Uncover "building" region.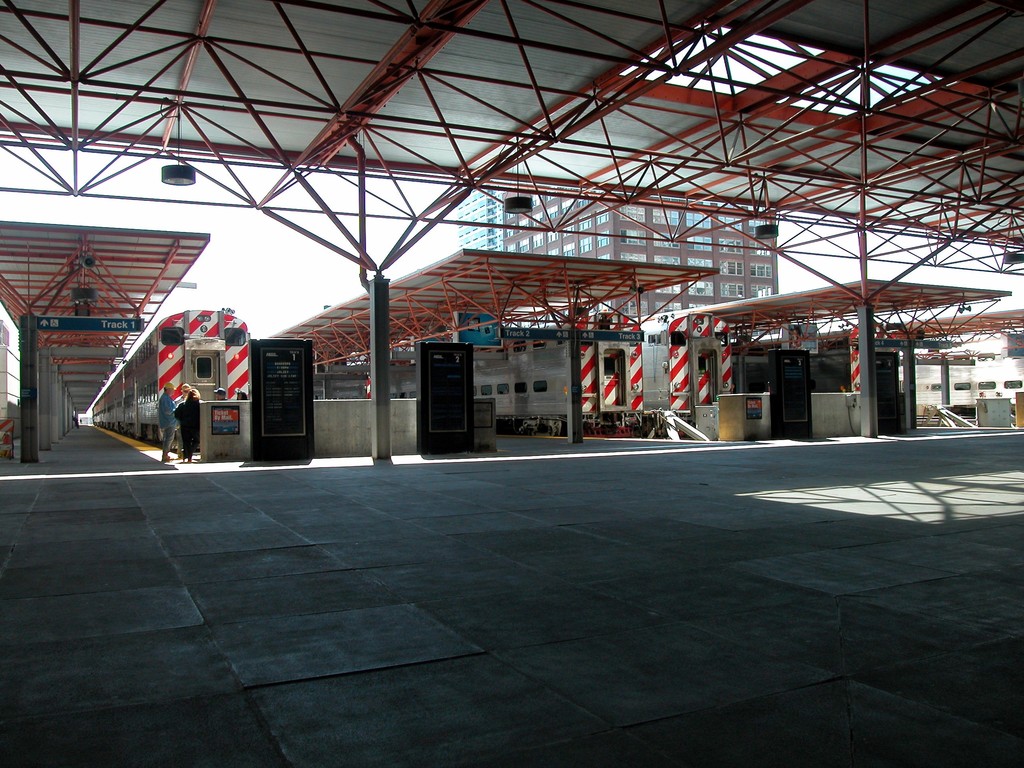
Uncovered: (x1=453, y1=179, x2=780, y2=340).
